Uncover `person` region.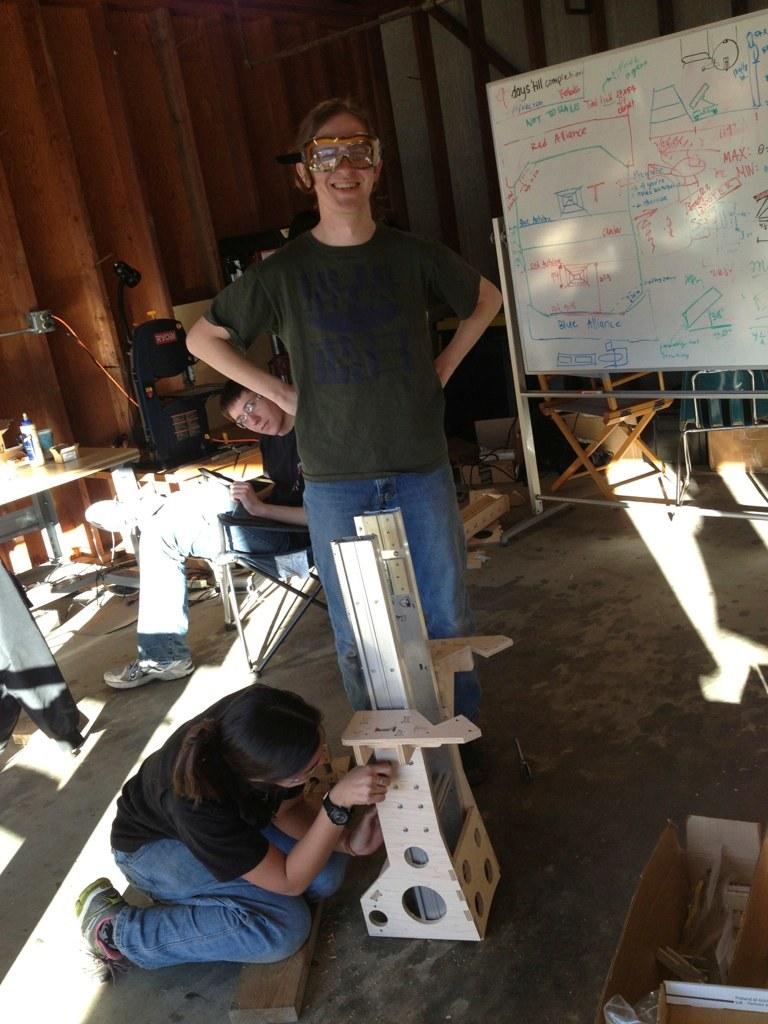
Uncovered: rect(191, 67, 511, 653).
